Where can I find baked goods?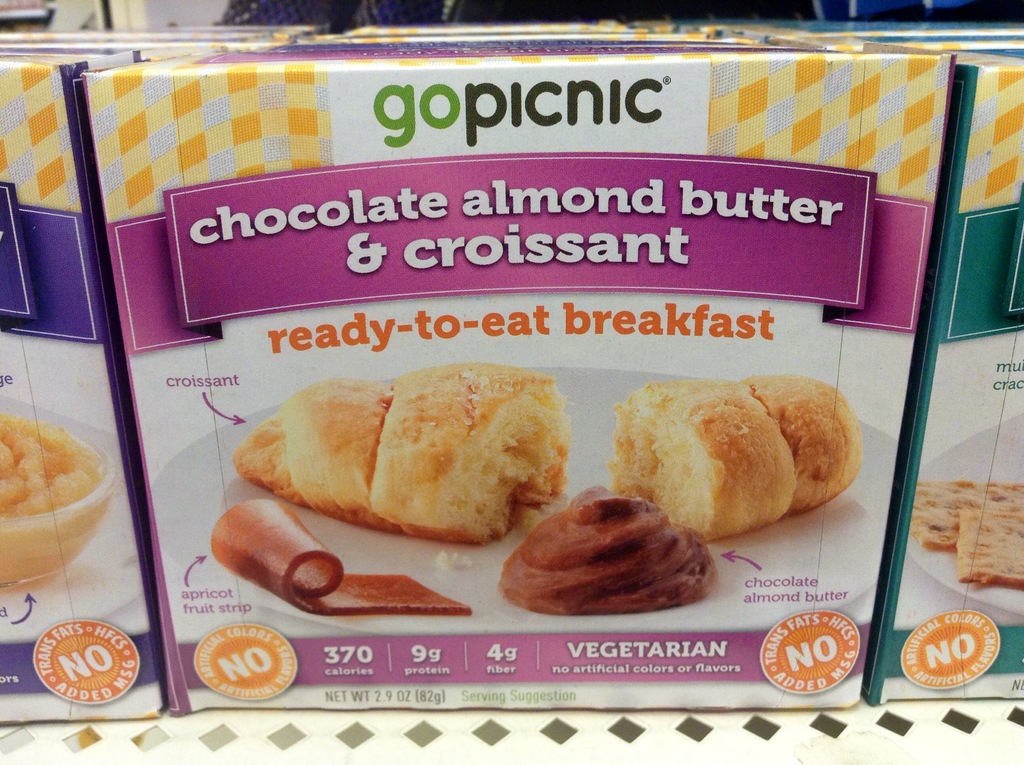
You can find it at 607 371 860 542.
